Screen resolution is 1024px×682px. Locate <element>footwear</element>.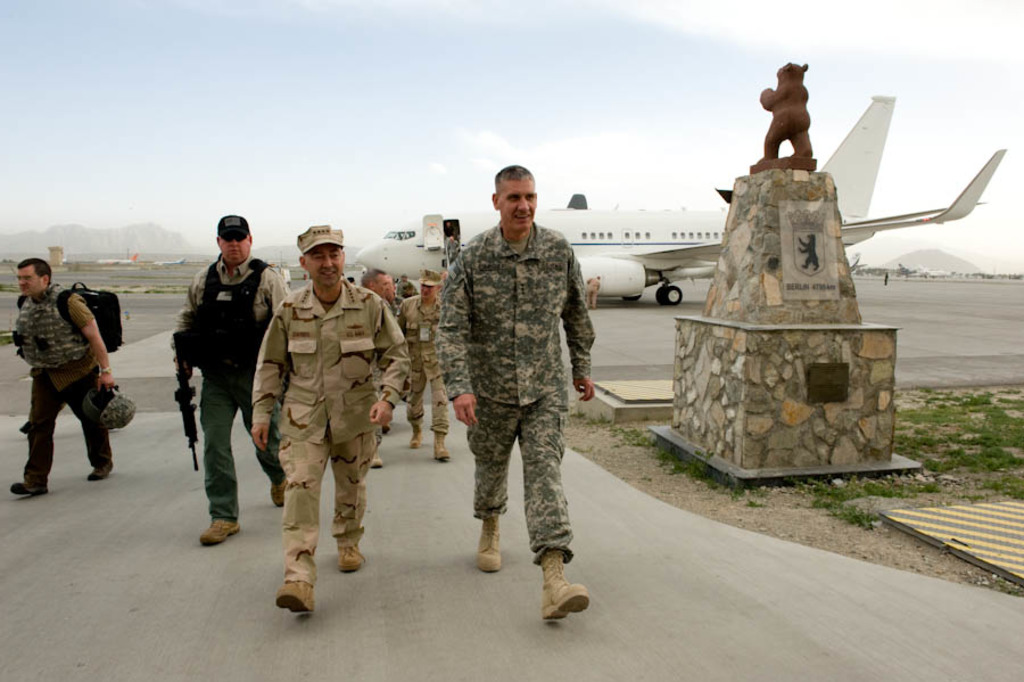
{"x1": 90, "y1": 460, "x2": 118, "y2": 480}.
